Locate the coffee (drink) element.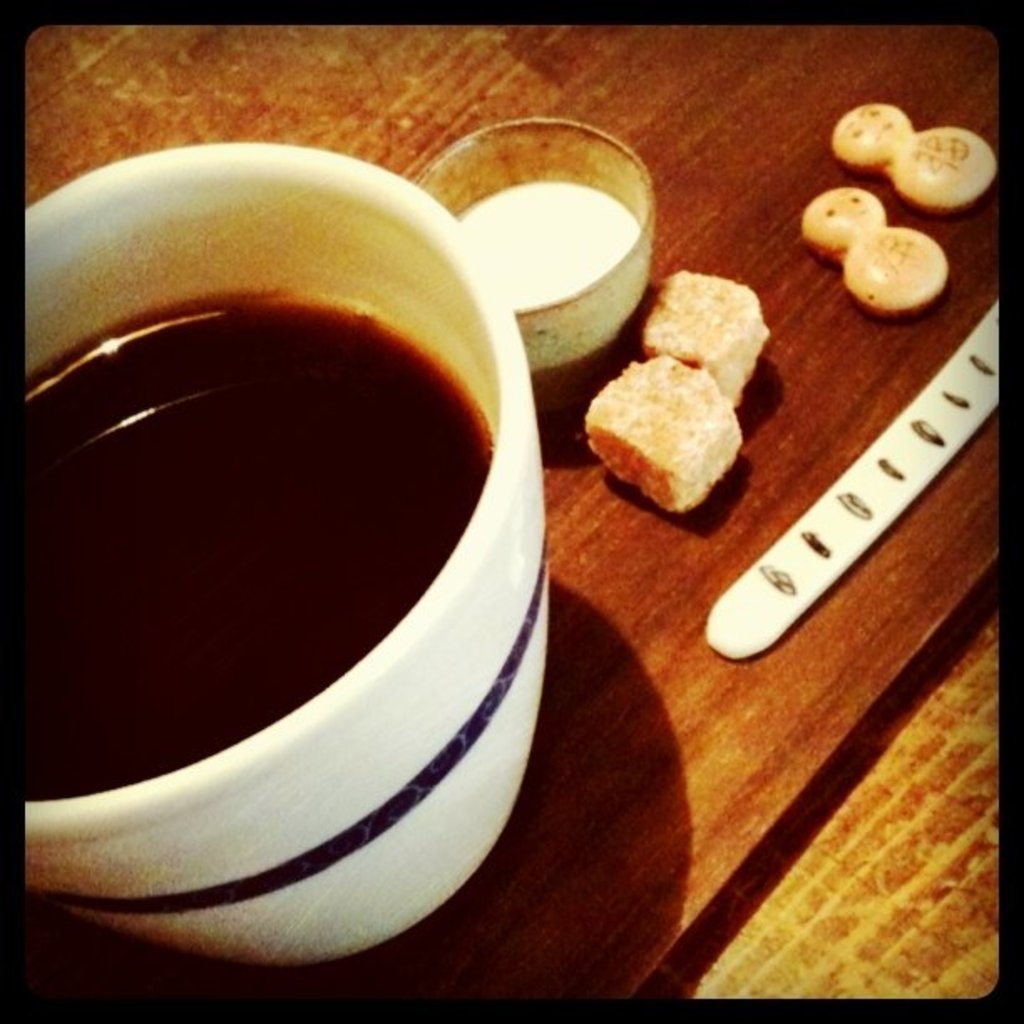
Element bbox: bbox(0, 301, 490, 805).
